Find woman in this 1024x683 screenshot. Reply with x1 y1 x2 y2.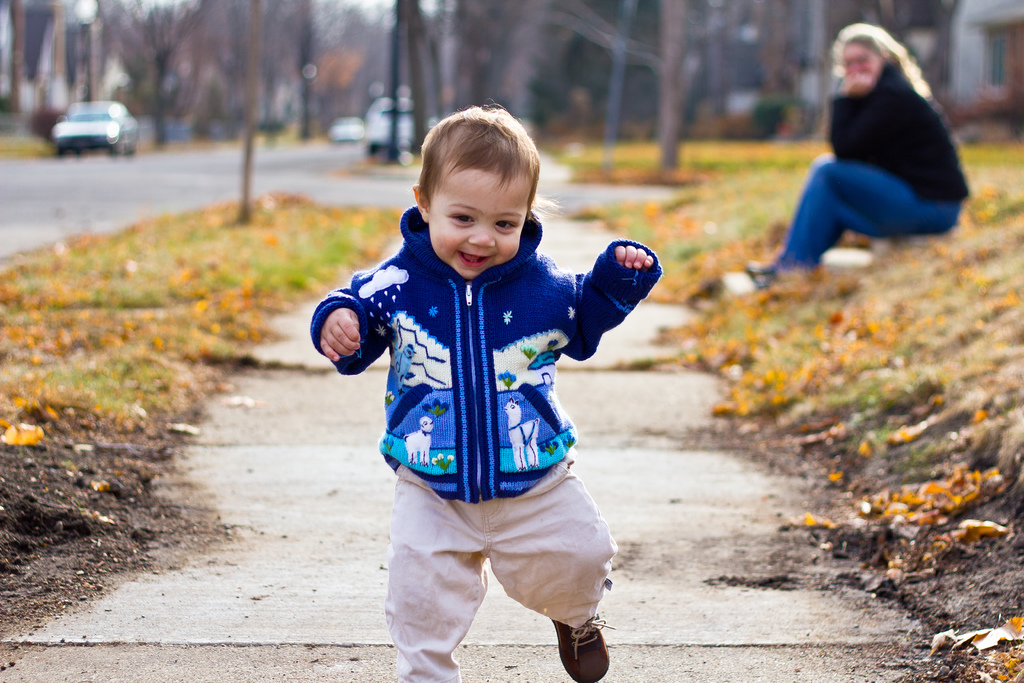
777 19 973 281.
